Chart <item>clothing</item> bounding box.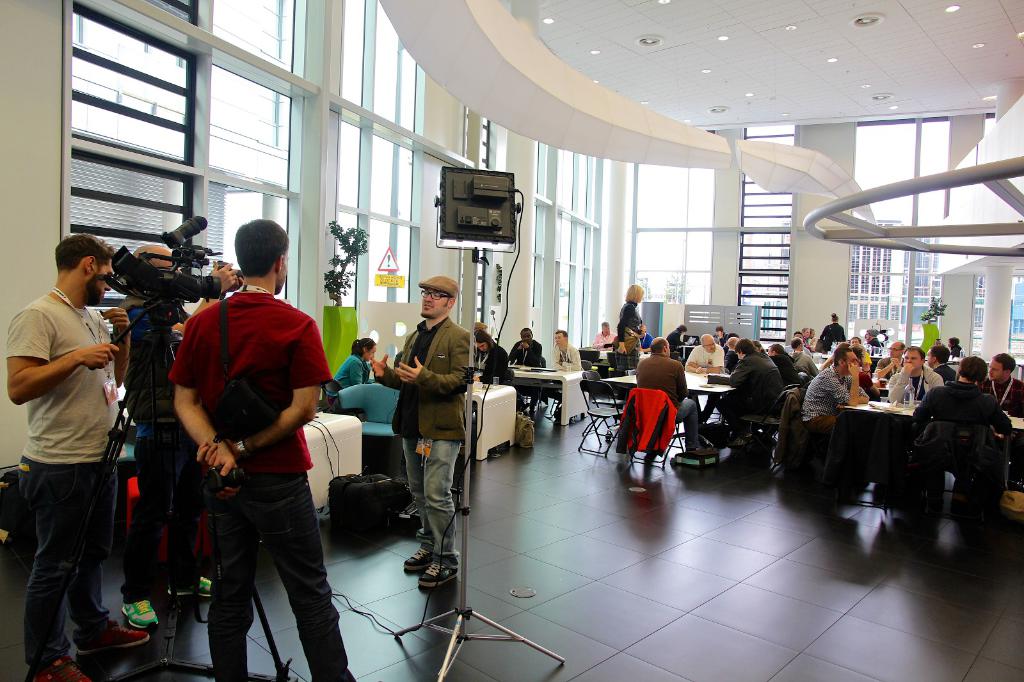
Charted: l=476, t=348, r=512, b=386.
